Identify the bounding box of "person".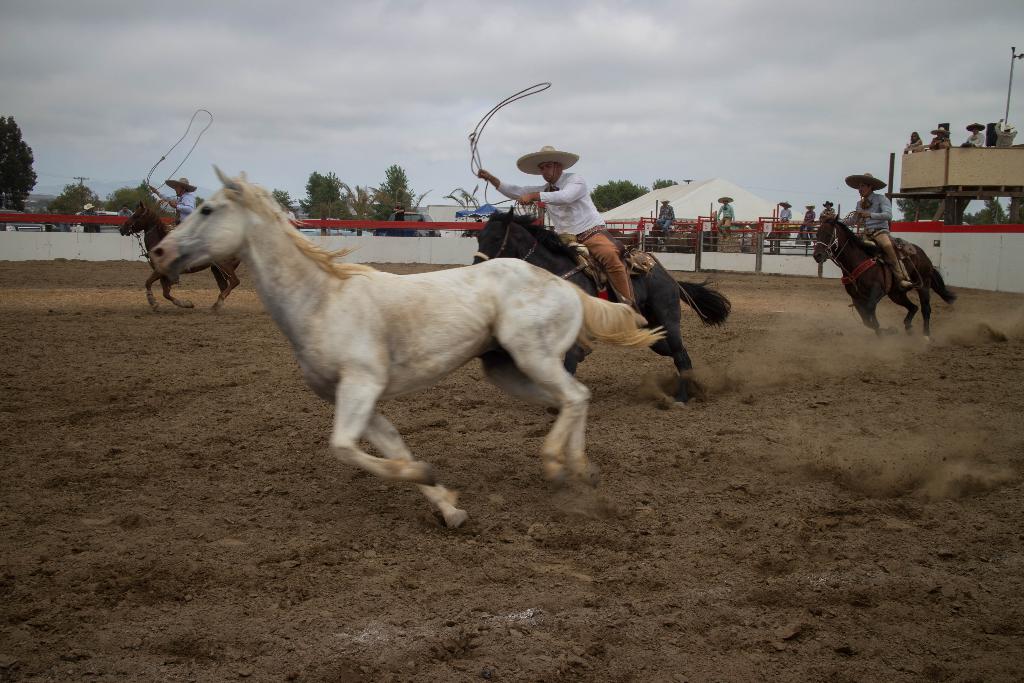
[x1=780, y1=197, x2=793, y2=230].
